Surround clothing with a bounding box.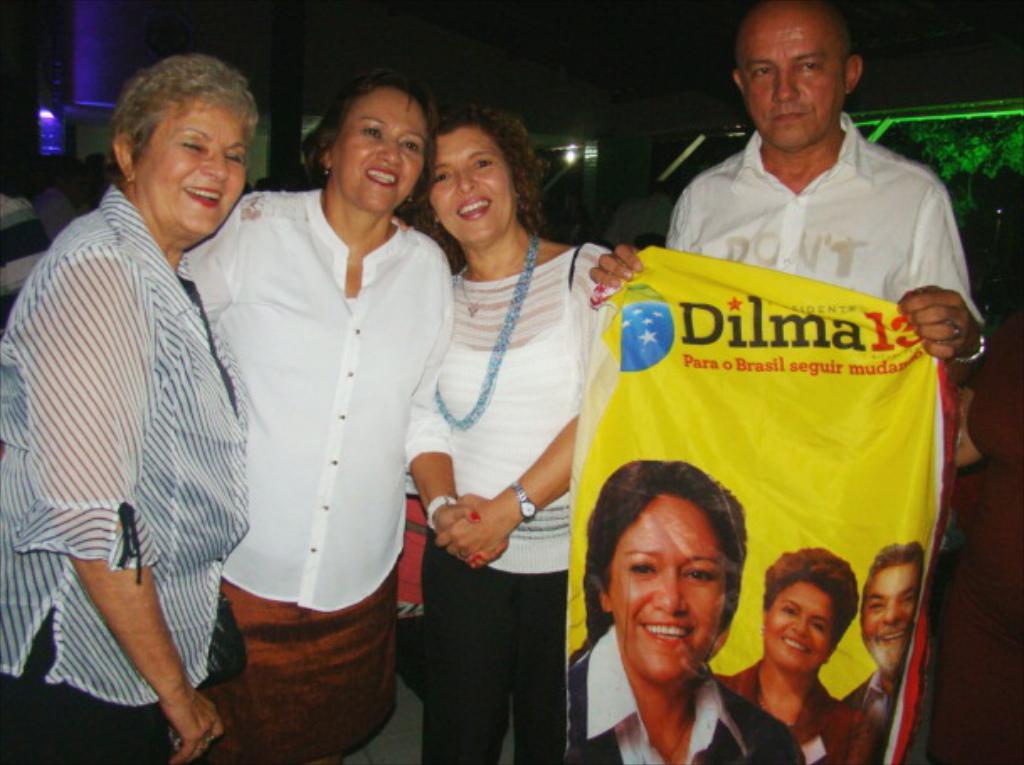
left=402, top=240, right=615, bottom=762.
